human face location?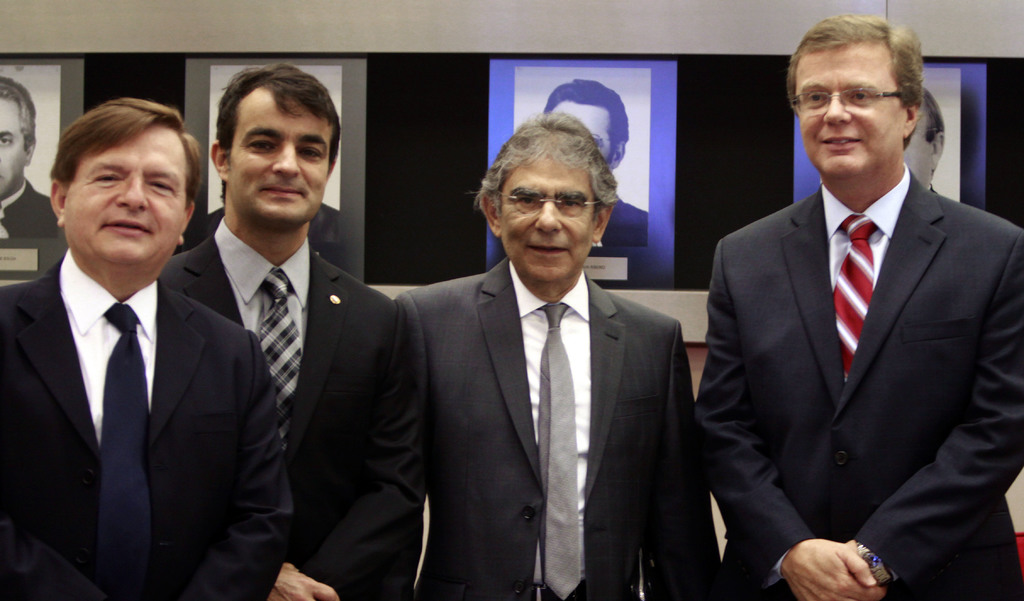
799 43 903 174
